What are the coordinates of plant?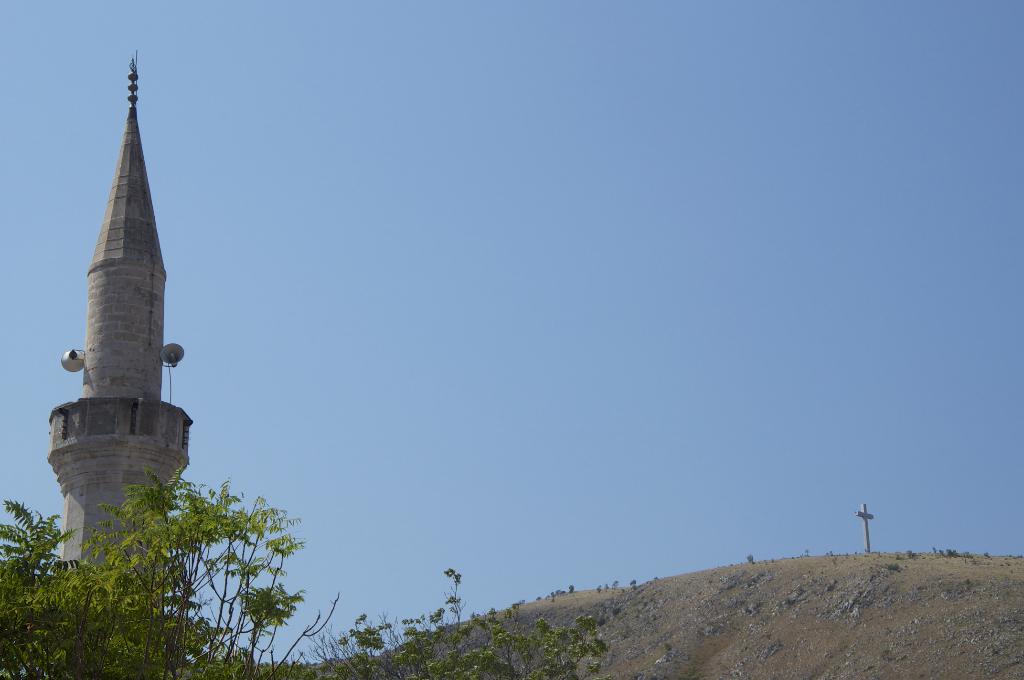
{"x1": 929, "y1": 544, "x2": 939, "y2": 556}.
